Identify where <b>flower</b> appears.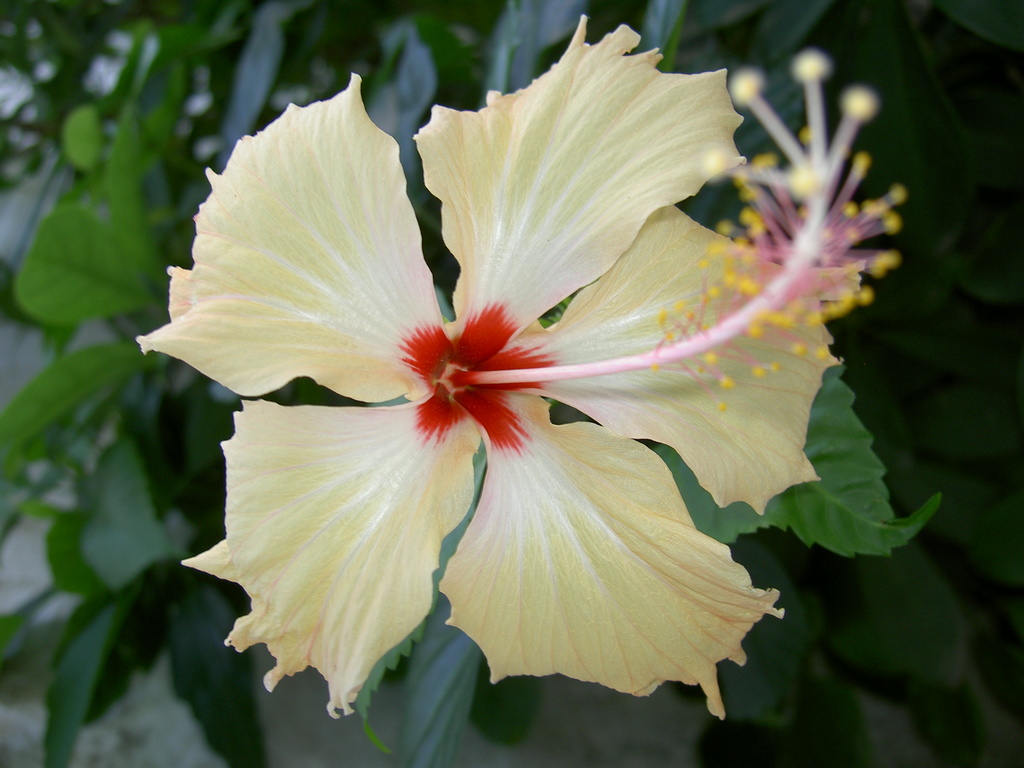
Appears at [x1=148, y1=29, x2=834, y2=730].
